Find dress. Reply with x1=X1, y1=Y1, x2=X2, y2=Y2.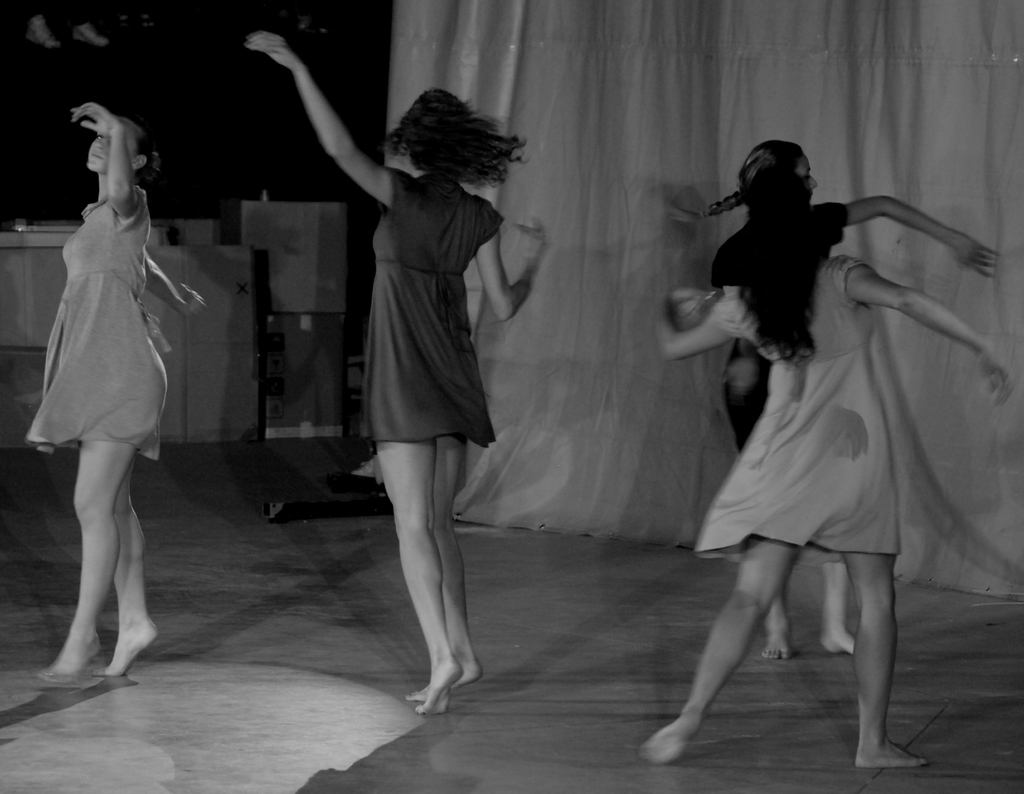
x1=694, y1=255, x2=900, y2=563.
